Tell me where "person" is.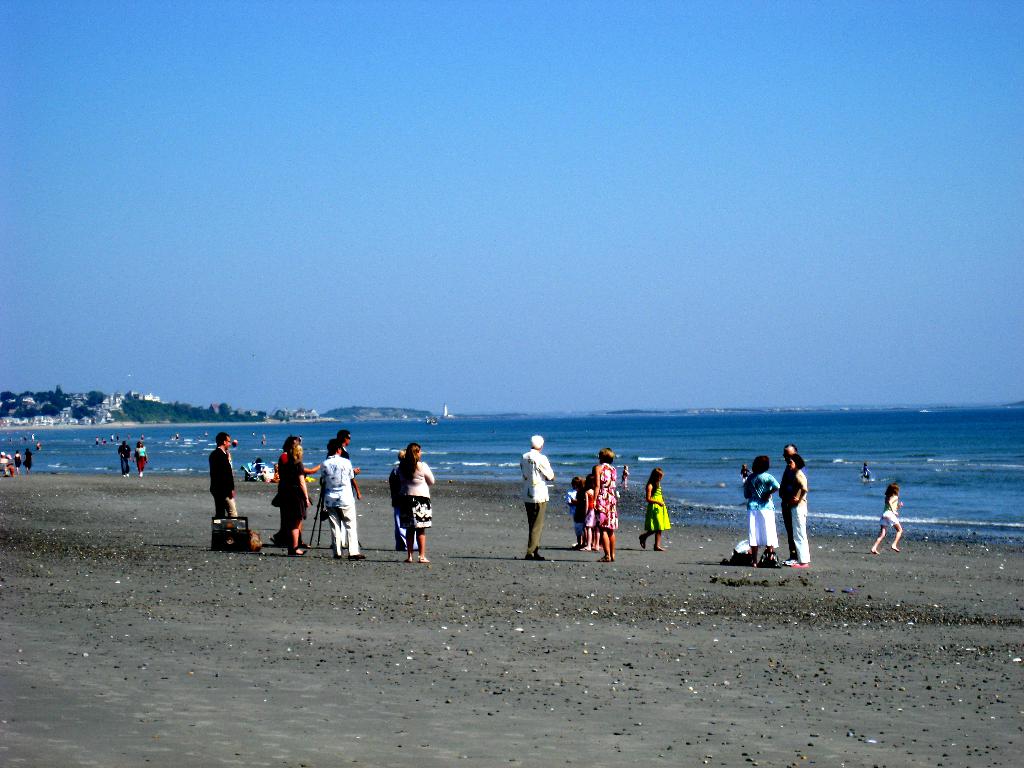
"person" is at bbox=[131, 441, 149, 476].
